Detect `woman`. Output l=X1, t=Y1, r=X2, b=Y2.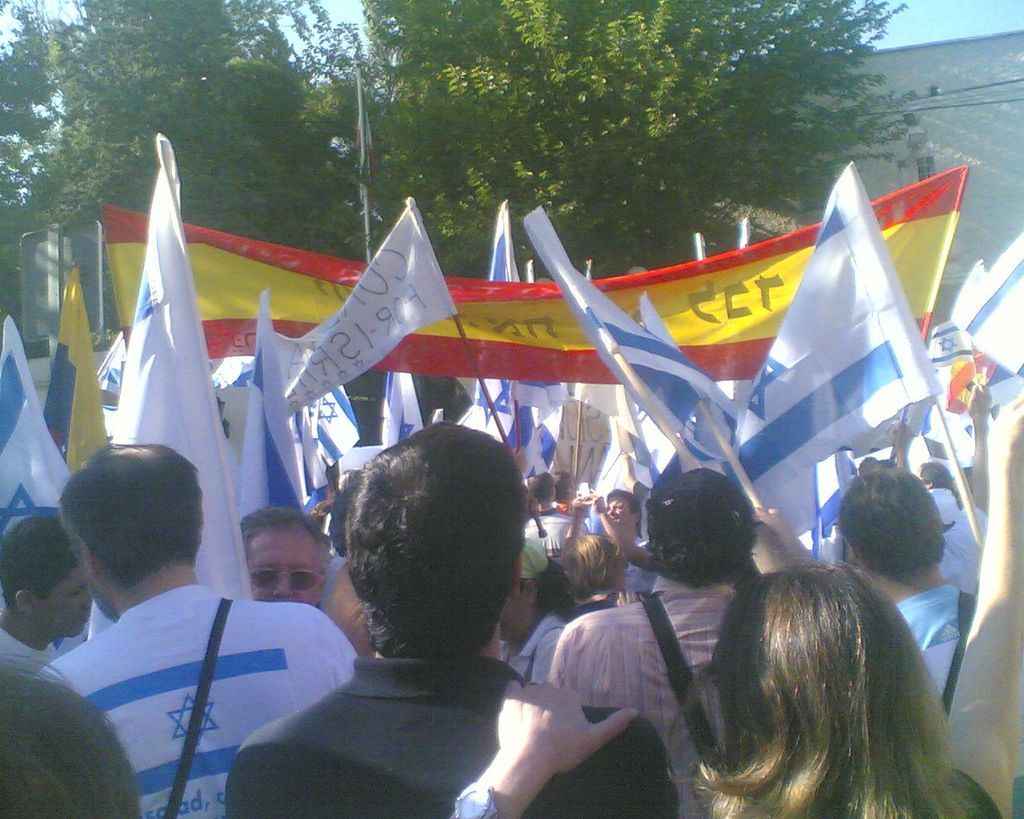
l=0, t=645, r=137, b=815.
